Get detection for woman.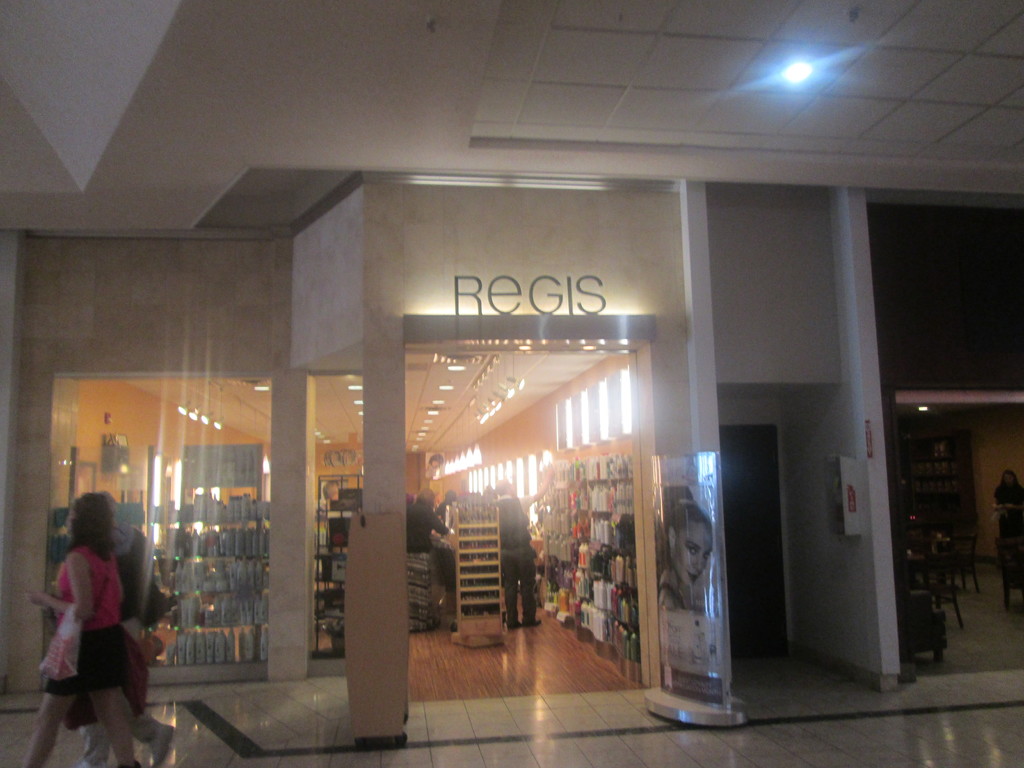
Detection: (left=660, top=498, right=716, bottom=611).
